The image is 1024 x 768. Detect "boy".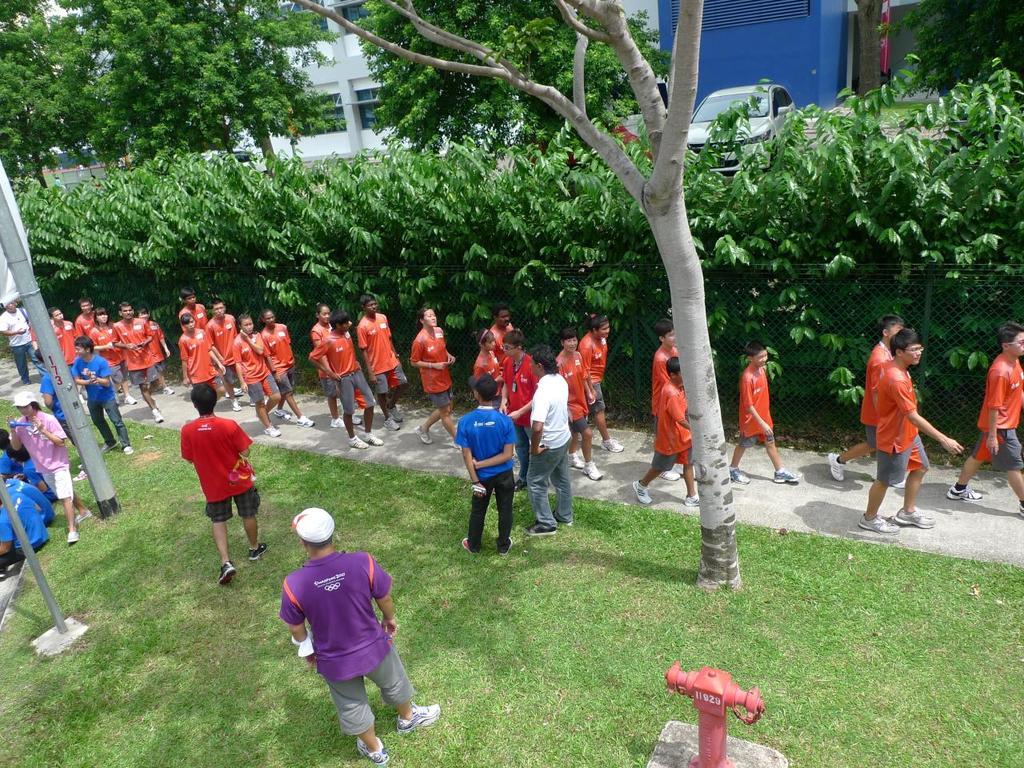
Detection: region(946, 319, 1023, 514).
